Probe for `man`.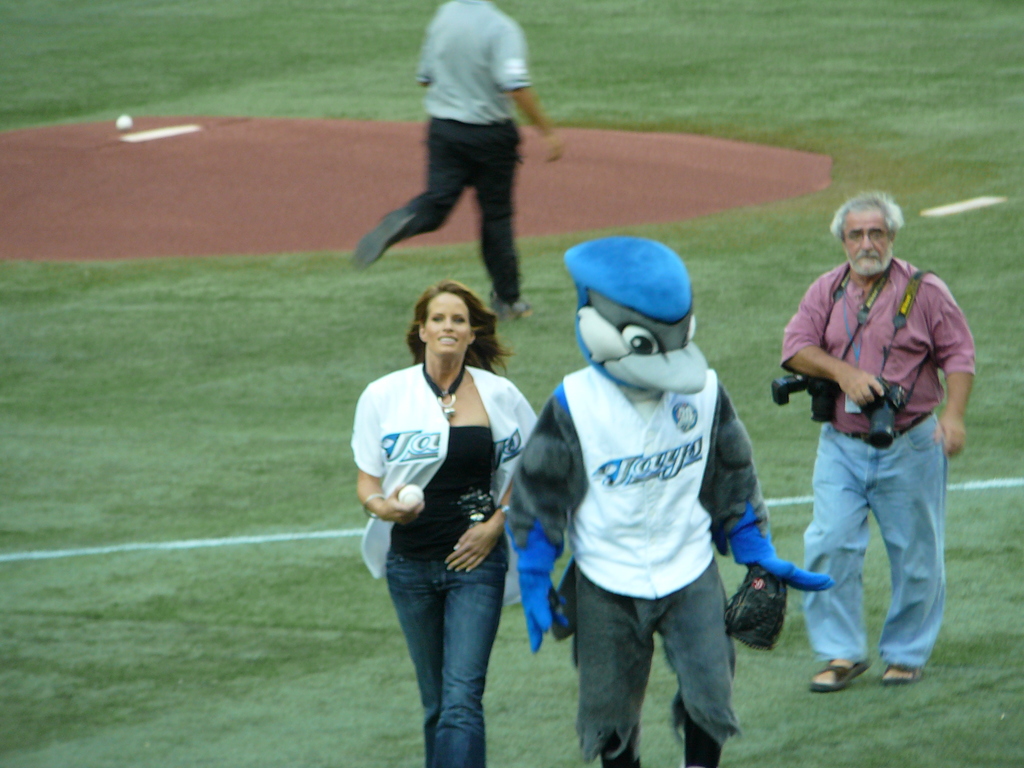
Probe result: box=[358, 12, 559, 287].
